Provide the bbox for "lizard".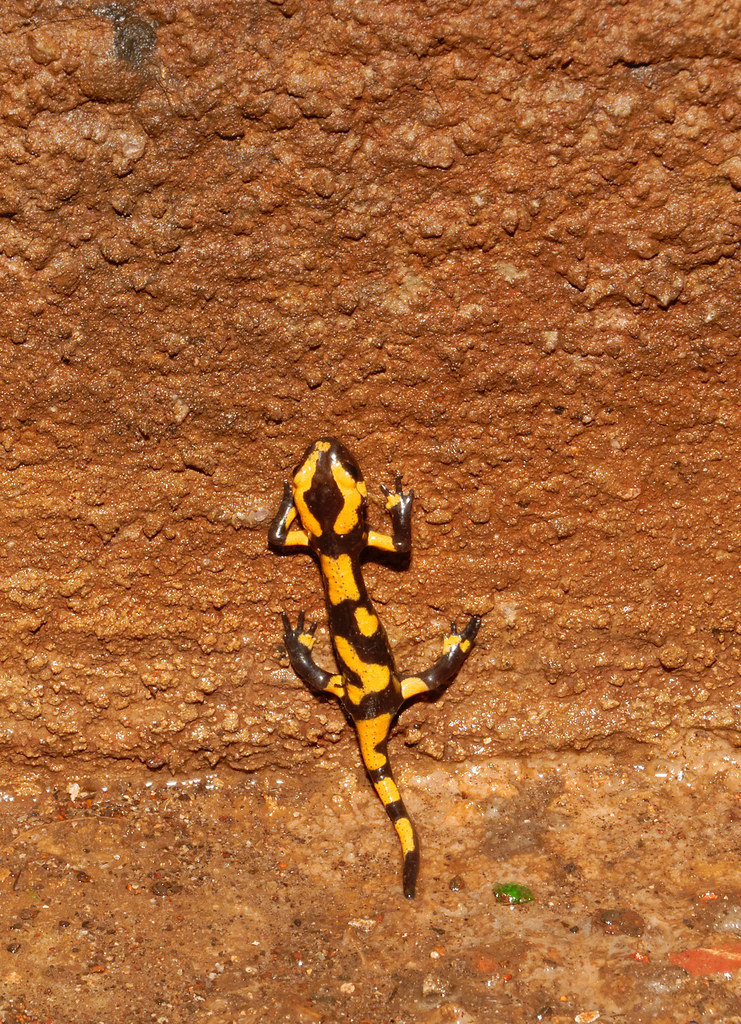
(left=269, top=439, right=479, bottom=894).
